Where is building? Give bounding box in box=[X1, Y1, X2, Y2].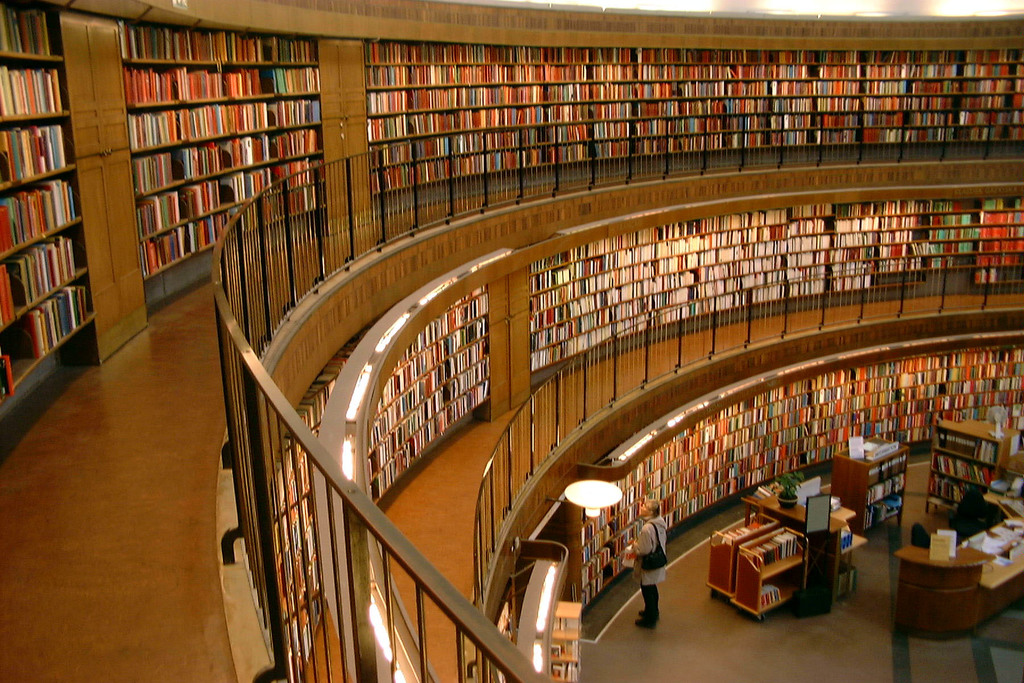
box=[0, 0, 1023, 682].
